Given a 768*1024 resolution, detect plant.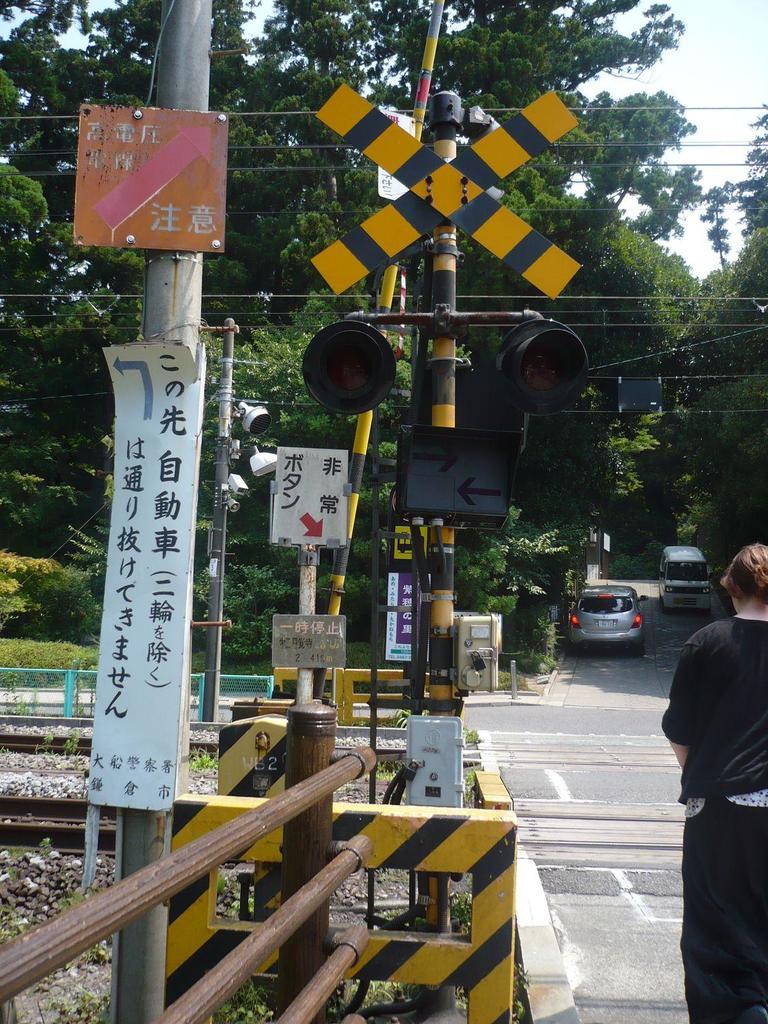
{"left": 9, "top": 843, "right": 28, "bottom": 859}.
